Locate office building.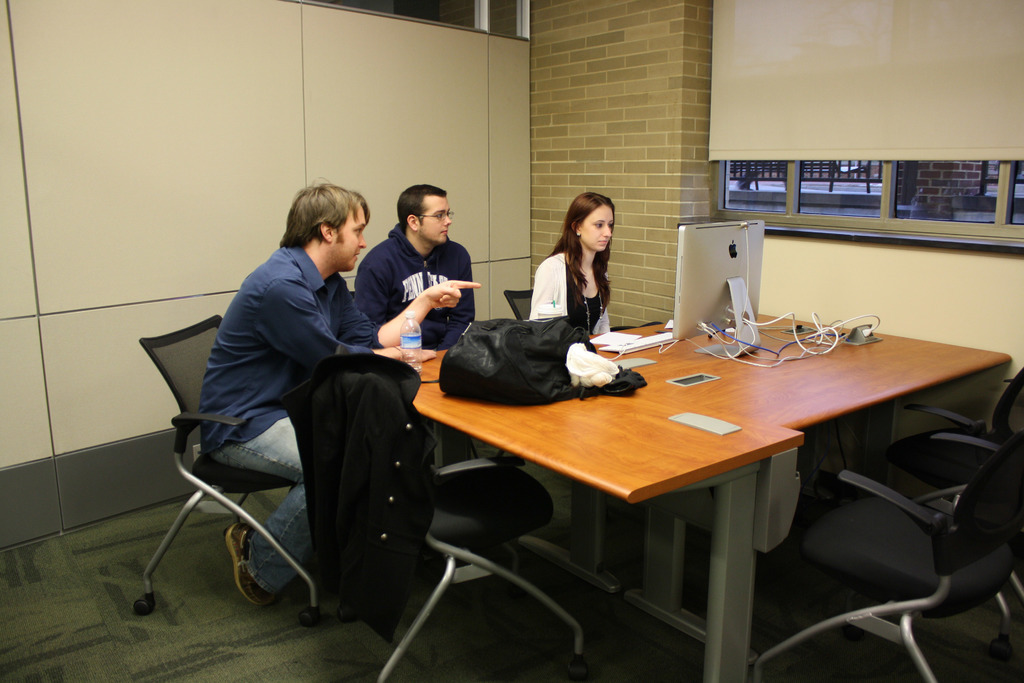
Bounding box: region(0, 0, 1023, 682).
